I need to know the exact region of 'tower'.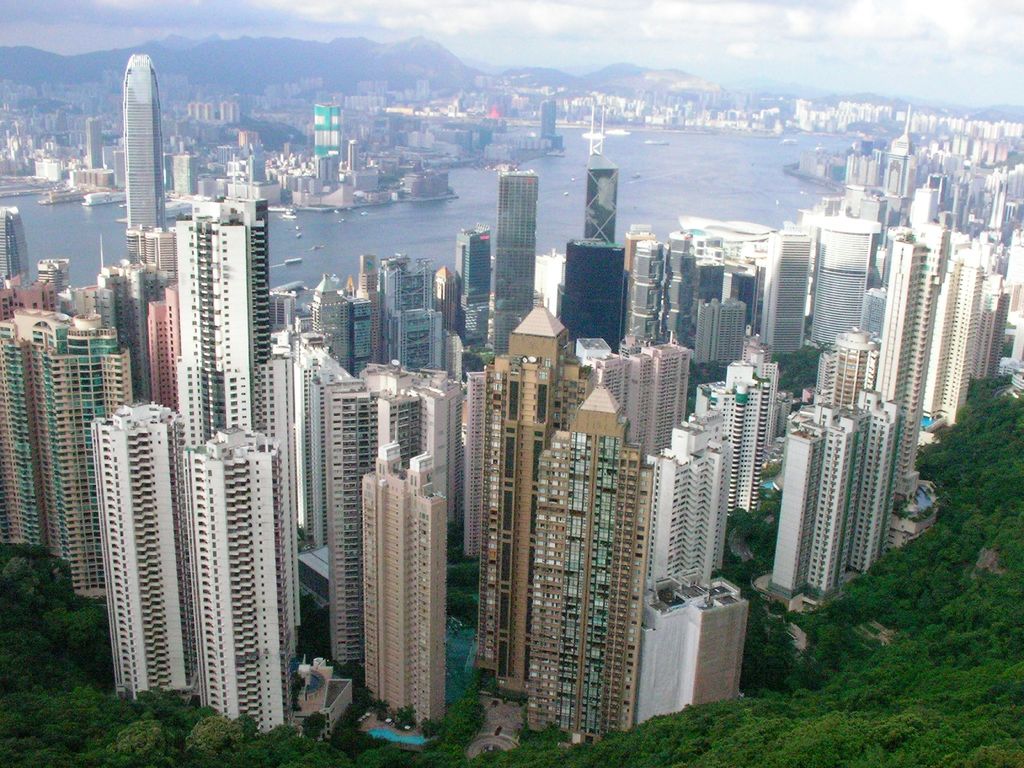
Region: {"x1": 851, "y1": 394, "x2": 908, "y2": 572}.
